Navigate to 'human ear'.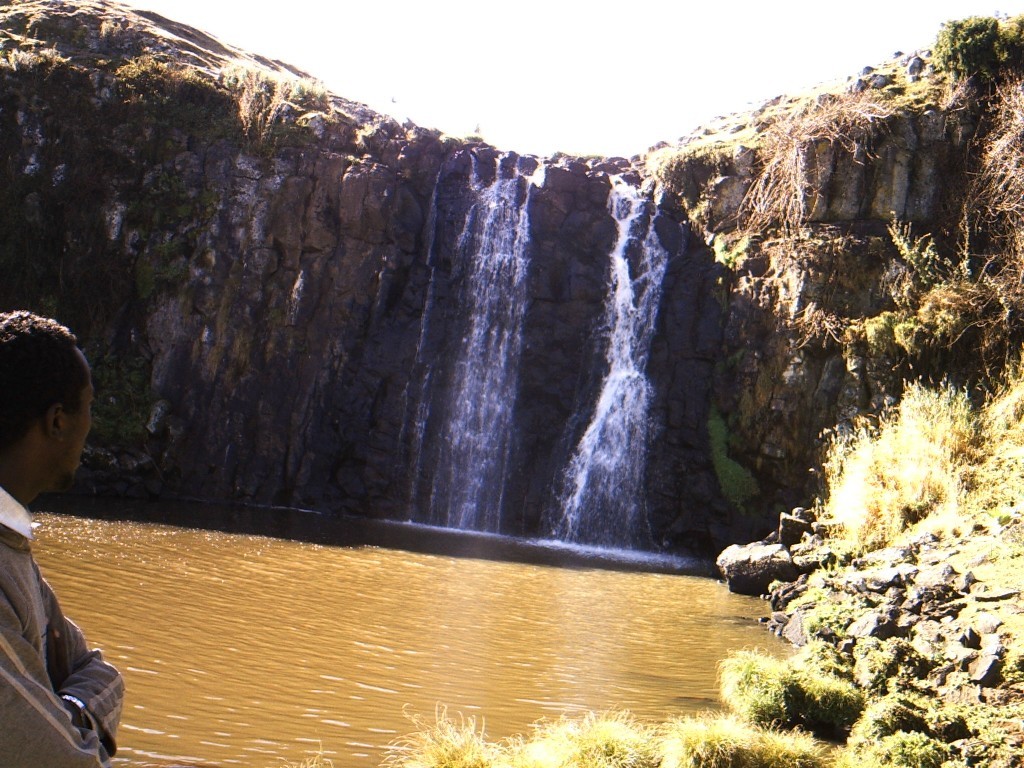
Navigation target: BBox(41, 400, 59, 448).
